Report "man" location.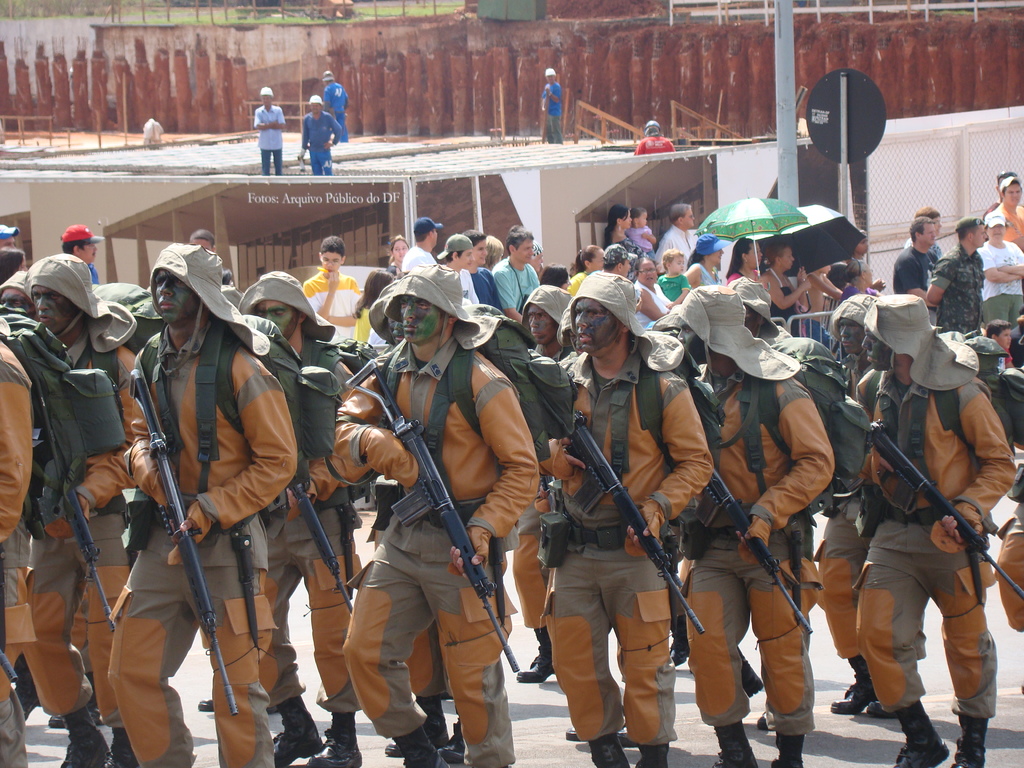
Report: crop(300, 83, 347, 175).
